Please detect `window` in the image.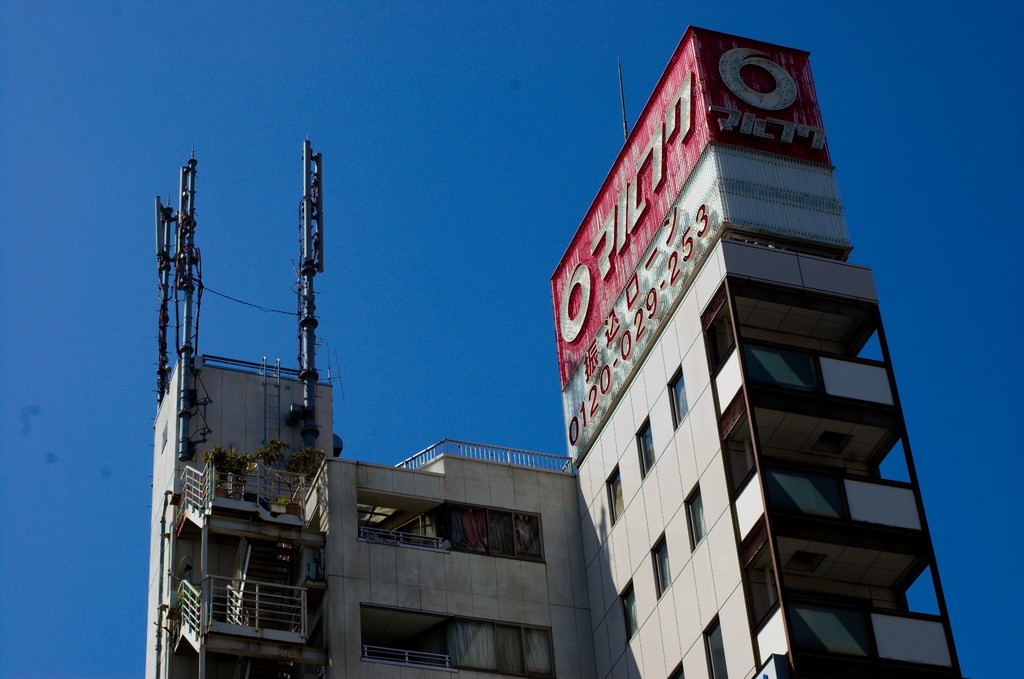
(x1=700, y1=615, x2=734, y2=678).
